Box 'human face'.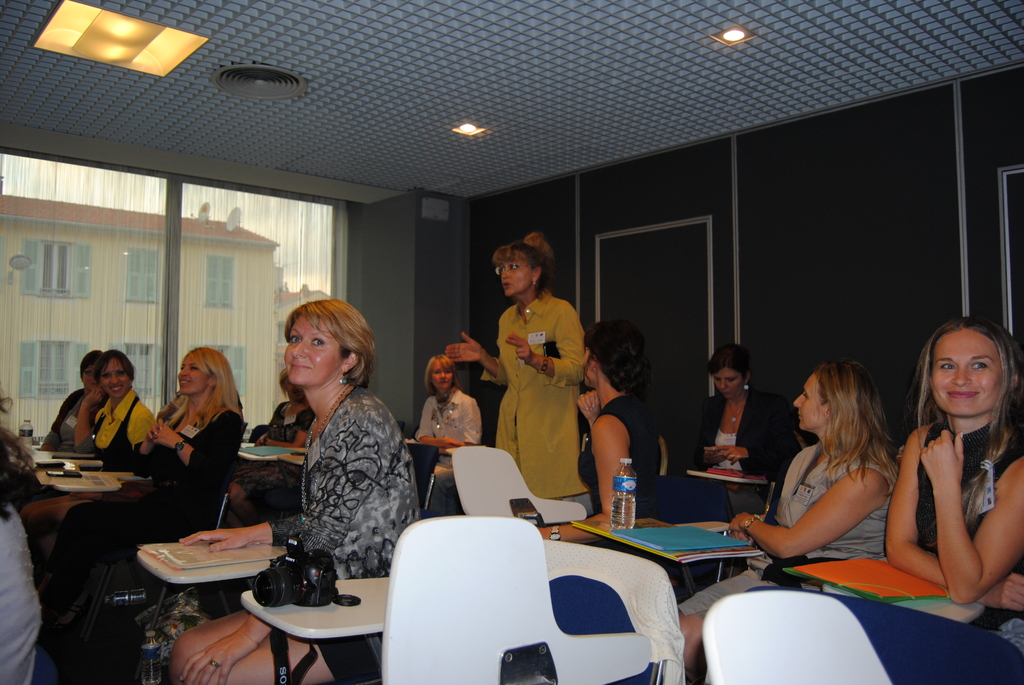
(930, 328, 998, 414).
